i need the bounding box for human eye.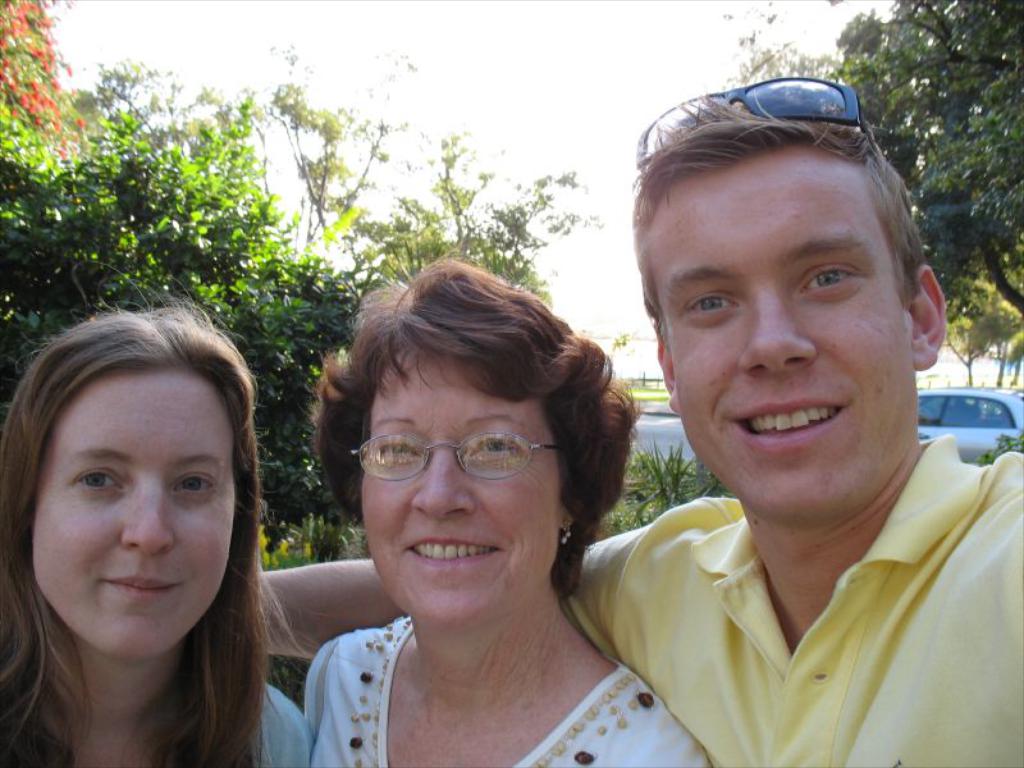
Here it is: rect(797, 233, 888, 319).
